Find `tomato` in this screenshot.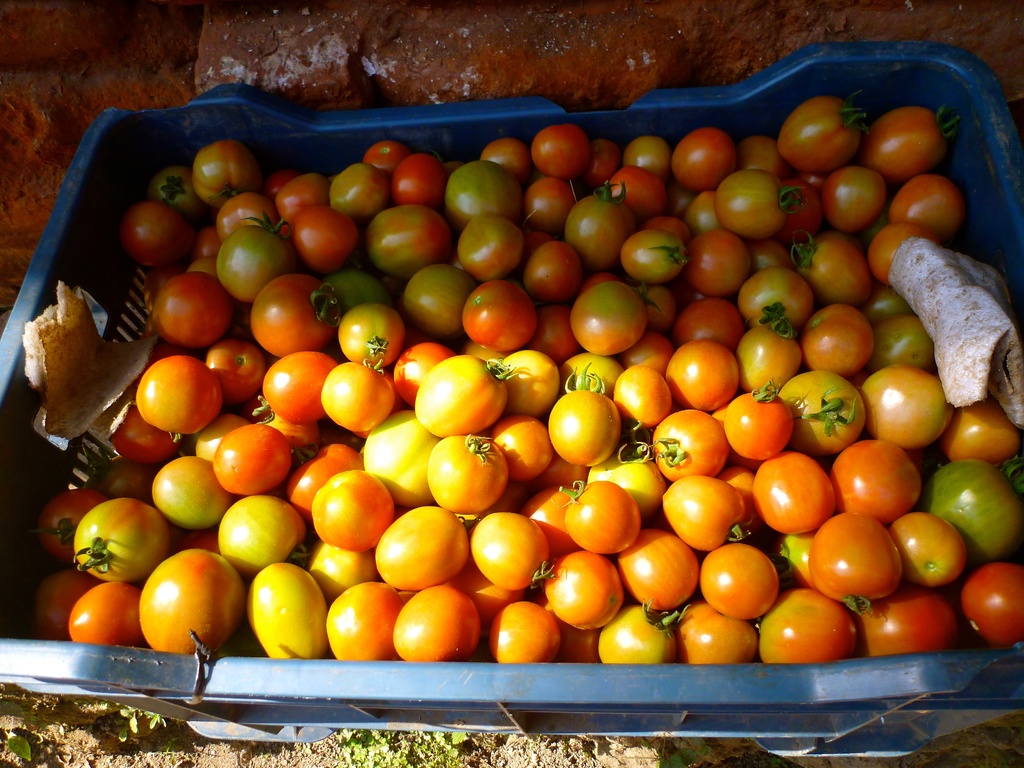
The bounding box for `tomato` is 850, 367, 953, 450.
